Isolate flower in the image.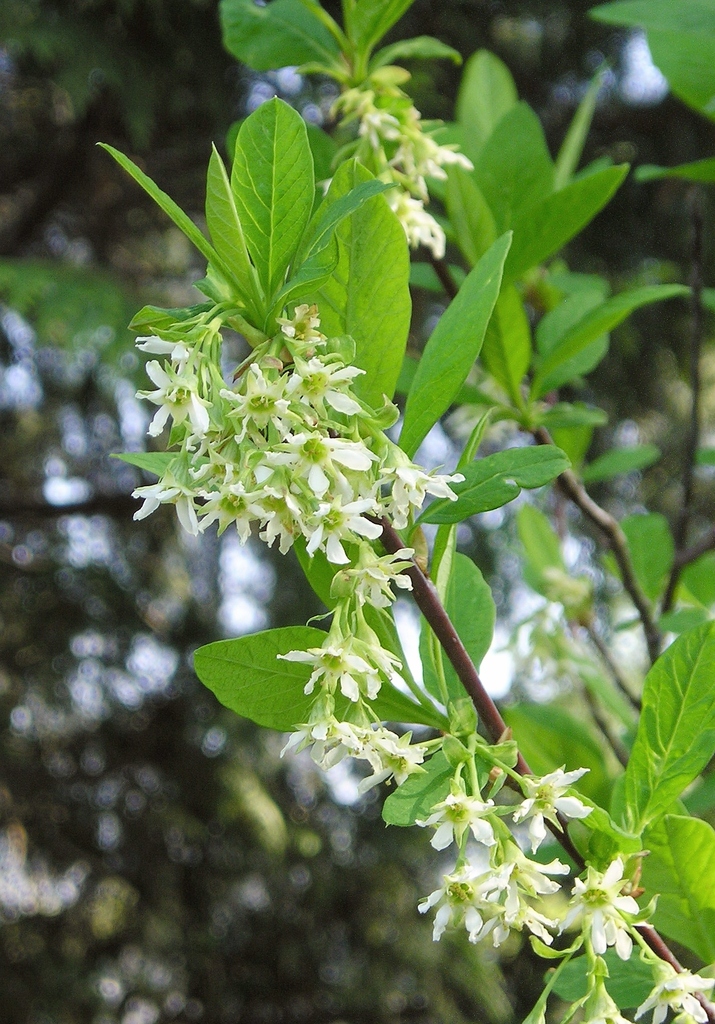
Isolated region: 470 895 551 942.
